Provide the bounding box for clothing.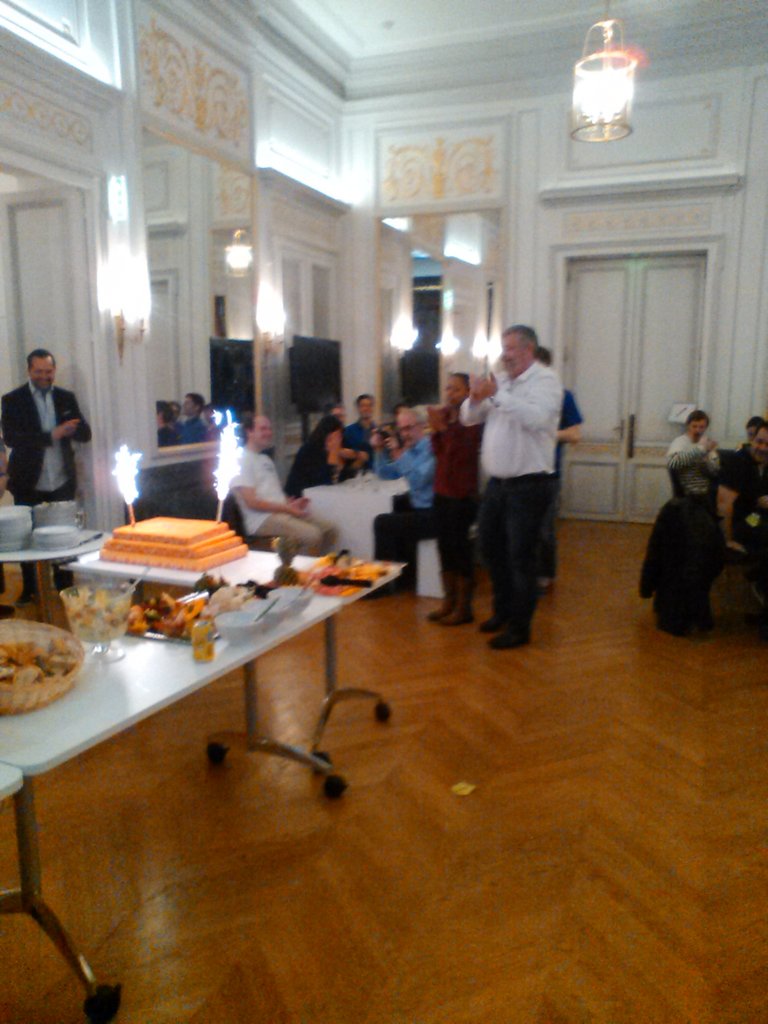
pyautogui.locateOnScreen(387, 438, 474, 515).
